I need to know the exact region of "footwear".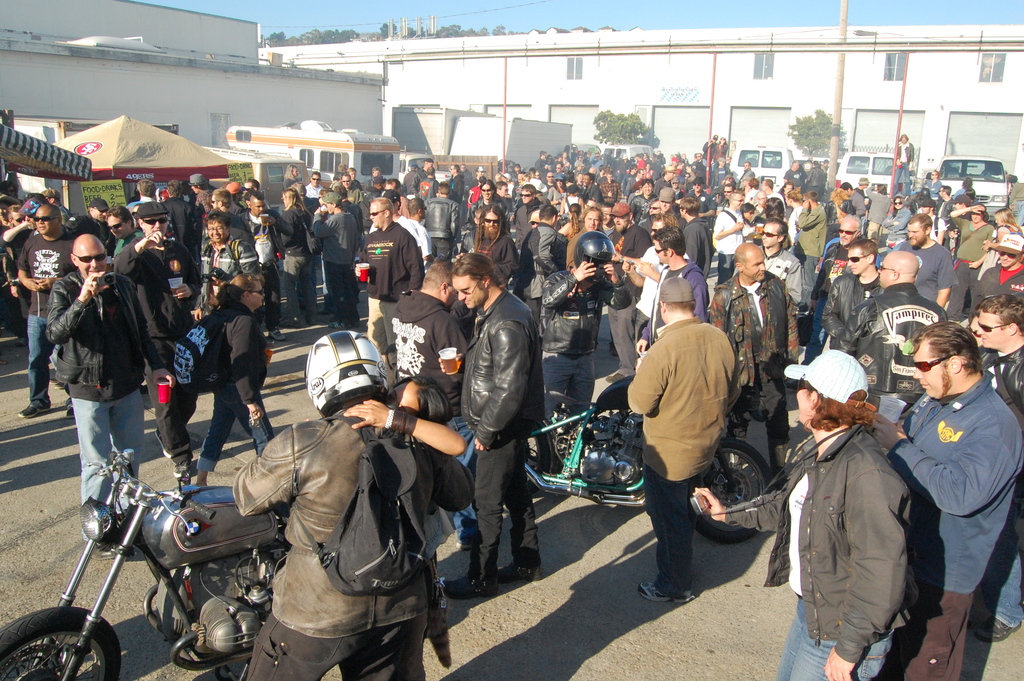
Region: [left=348, top=319, right=367, bottom=327].
